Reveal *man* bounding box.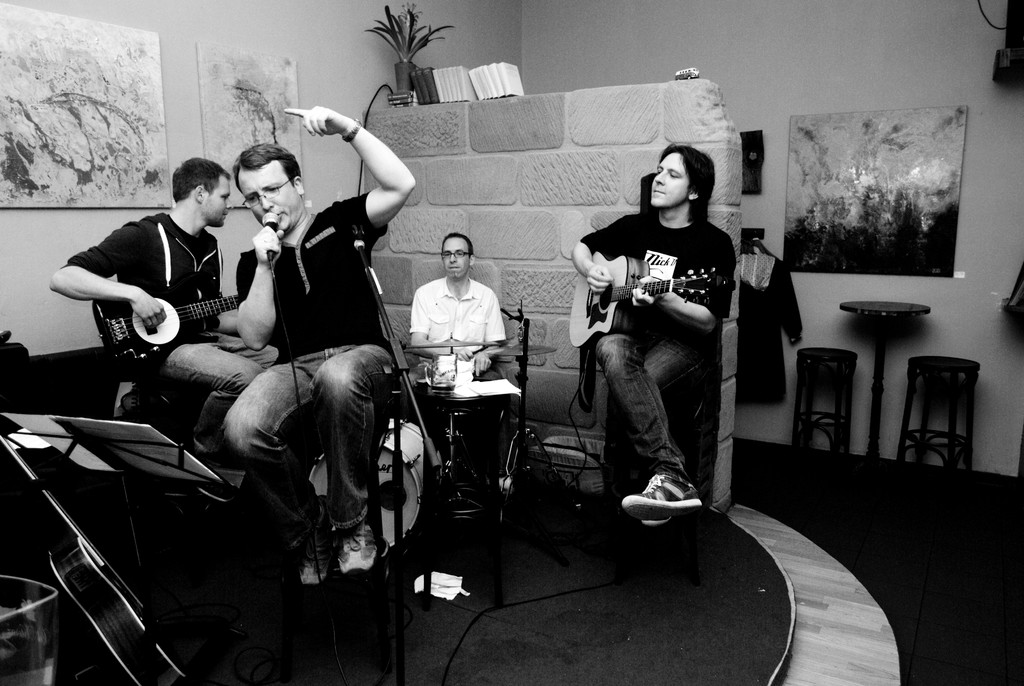
Revealed: (411, 233, 503, 395).
